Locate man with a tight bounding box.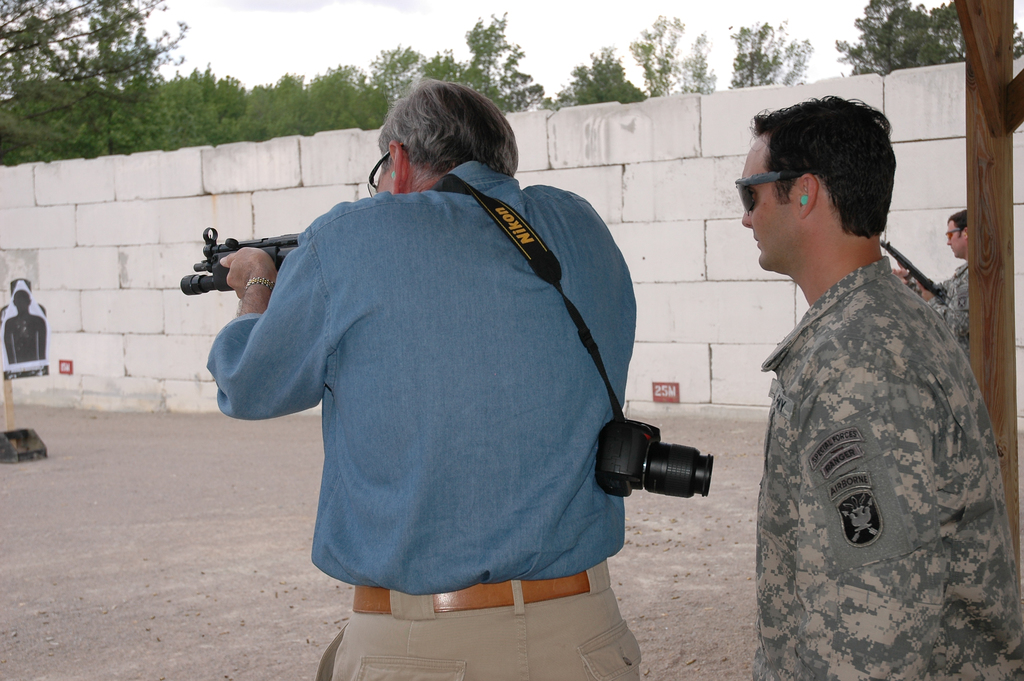
737,94,1023,680.
